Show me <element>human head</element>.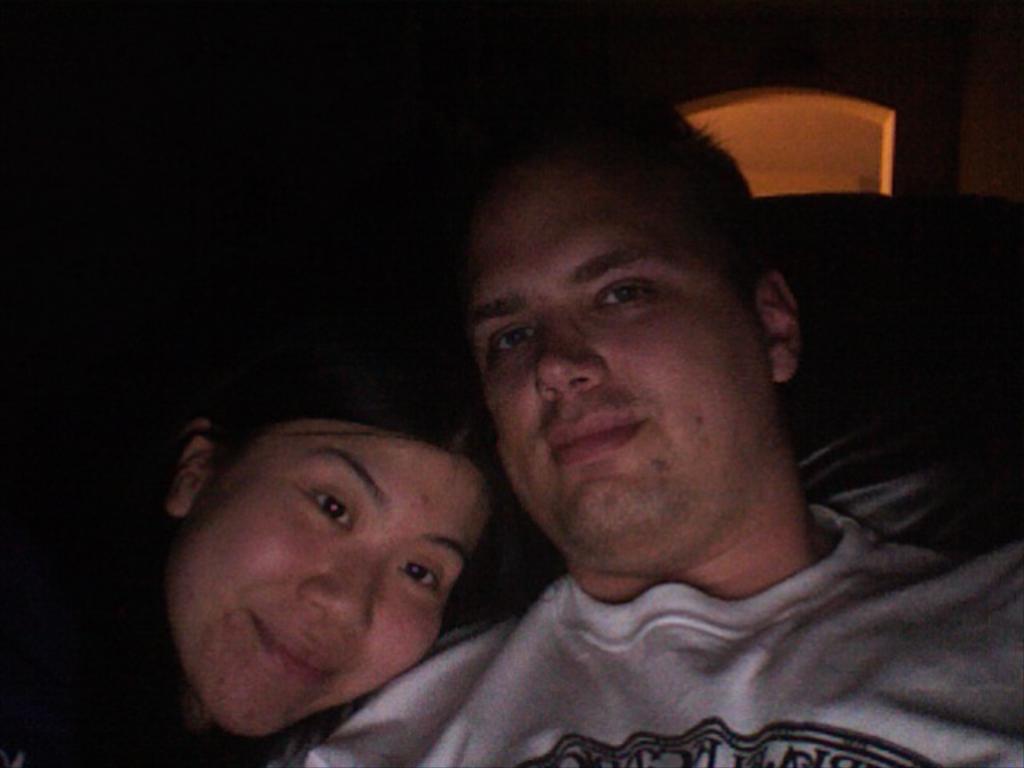
<element>human head</element> is here: 448, 109, 816, 536.
